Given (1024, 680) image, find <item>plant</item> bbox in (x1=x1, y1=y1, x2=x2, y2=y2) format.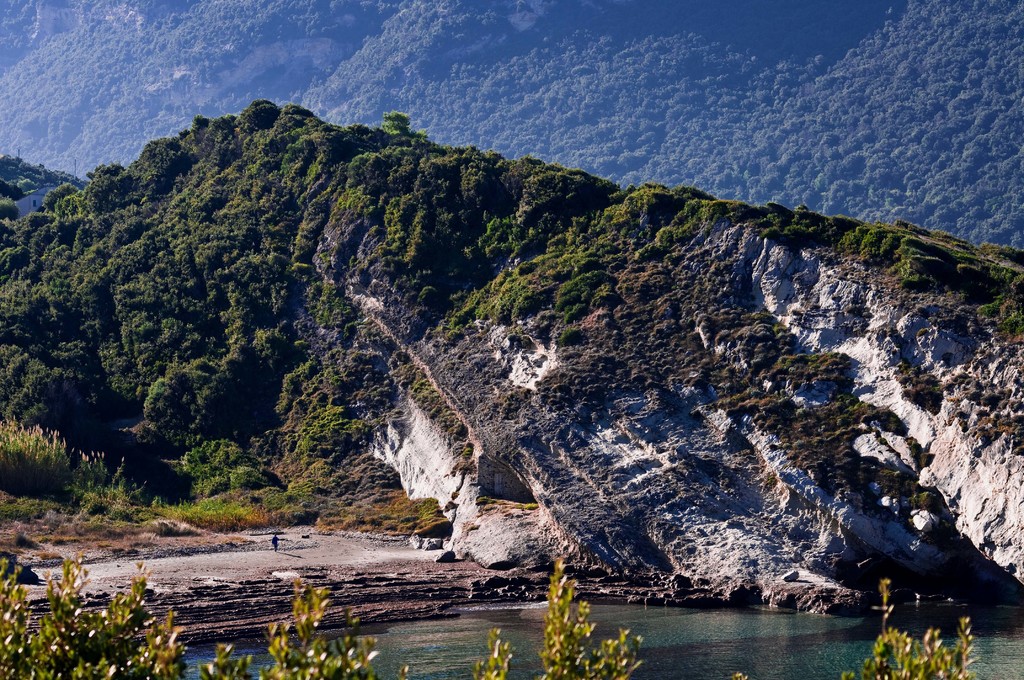
(x1=473, y1=624, x2=513, y2=679).
